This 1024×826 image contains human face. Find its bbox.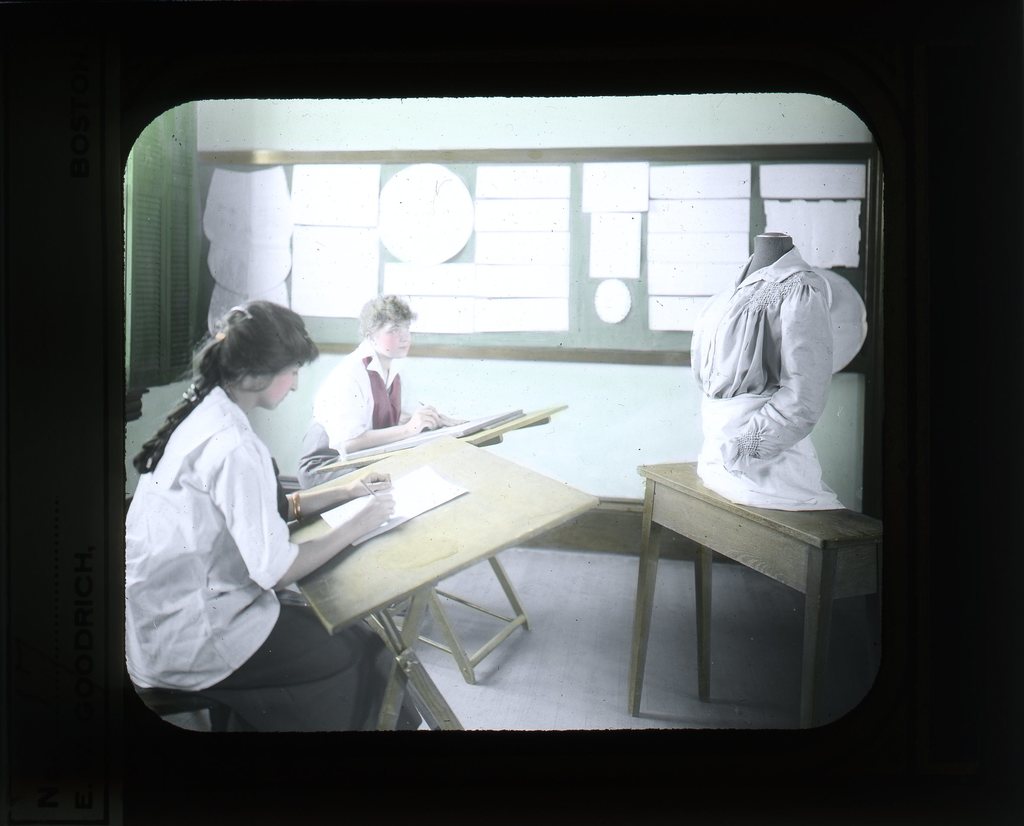
379,316,412,363.
